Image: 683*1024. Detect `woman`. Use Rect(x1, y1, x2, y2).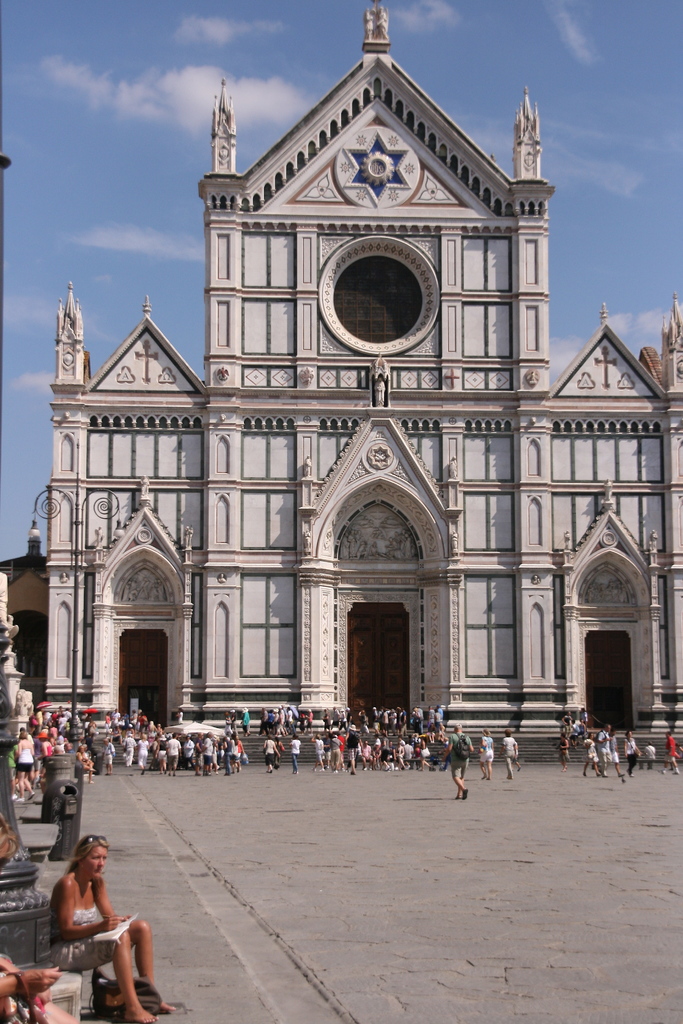
Rect(288, 735, 300, 775).
